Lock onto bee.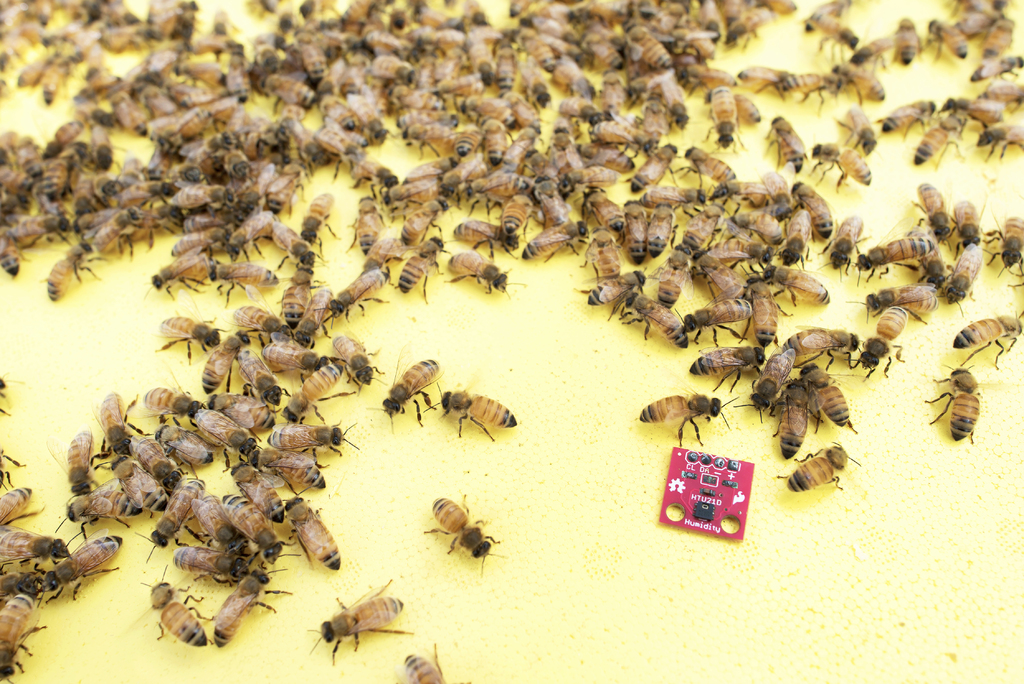
Locked: Rect(372, 354, 438, 417).
